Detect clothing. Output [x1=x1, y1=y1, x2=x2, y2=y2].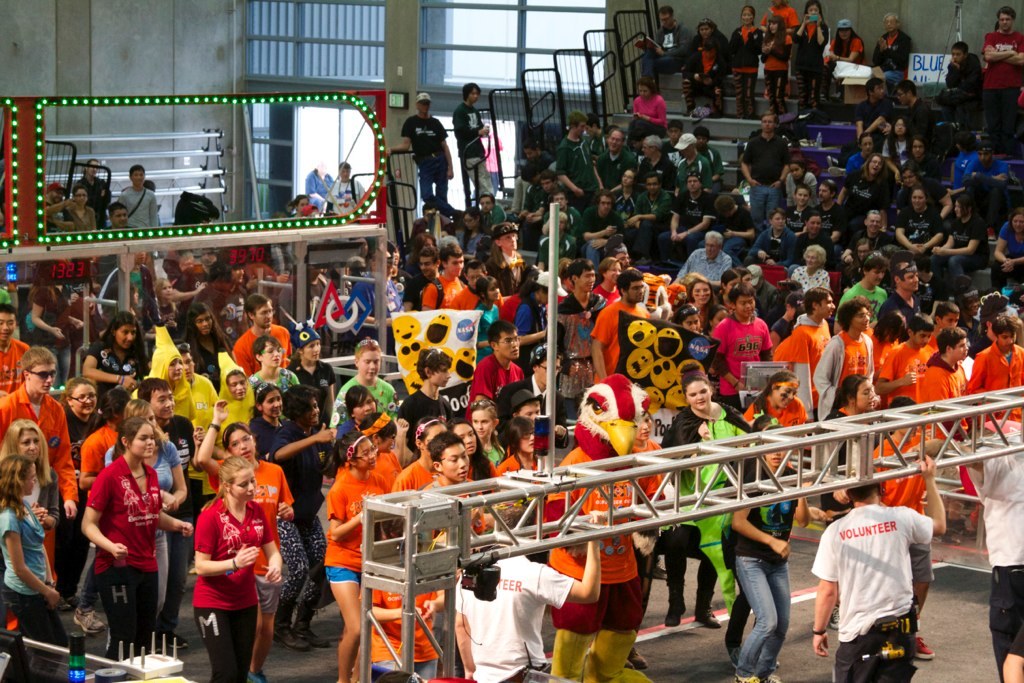
[x1=920, y1=354, x2=968, y2=401].
